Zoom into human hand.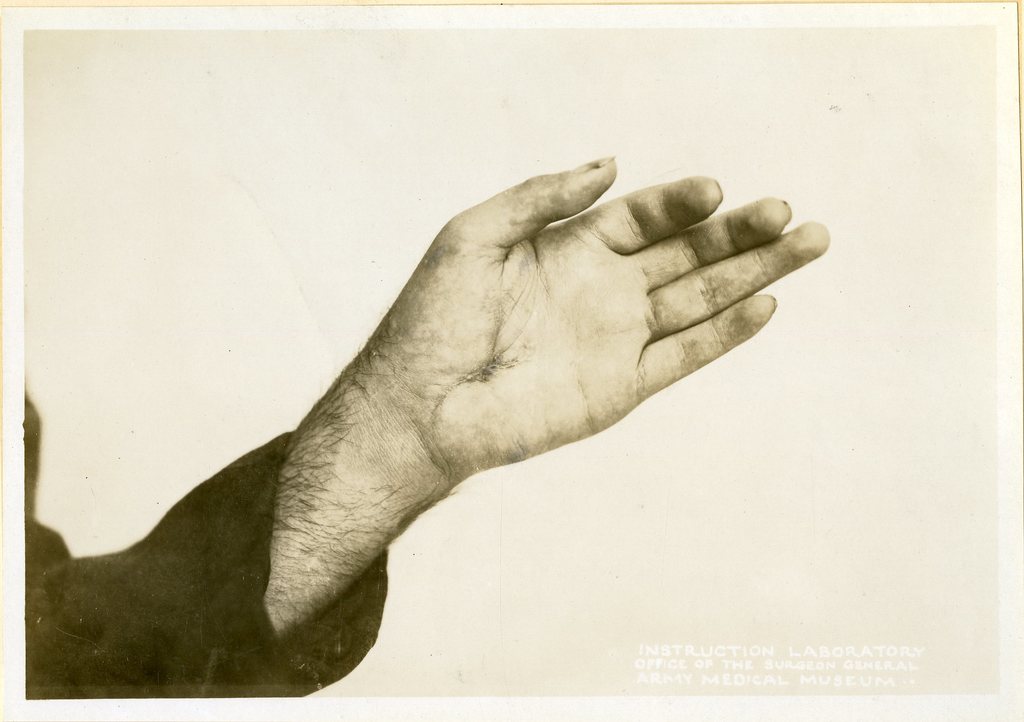
Zoom target: box=[45, 145, 803, 666].
